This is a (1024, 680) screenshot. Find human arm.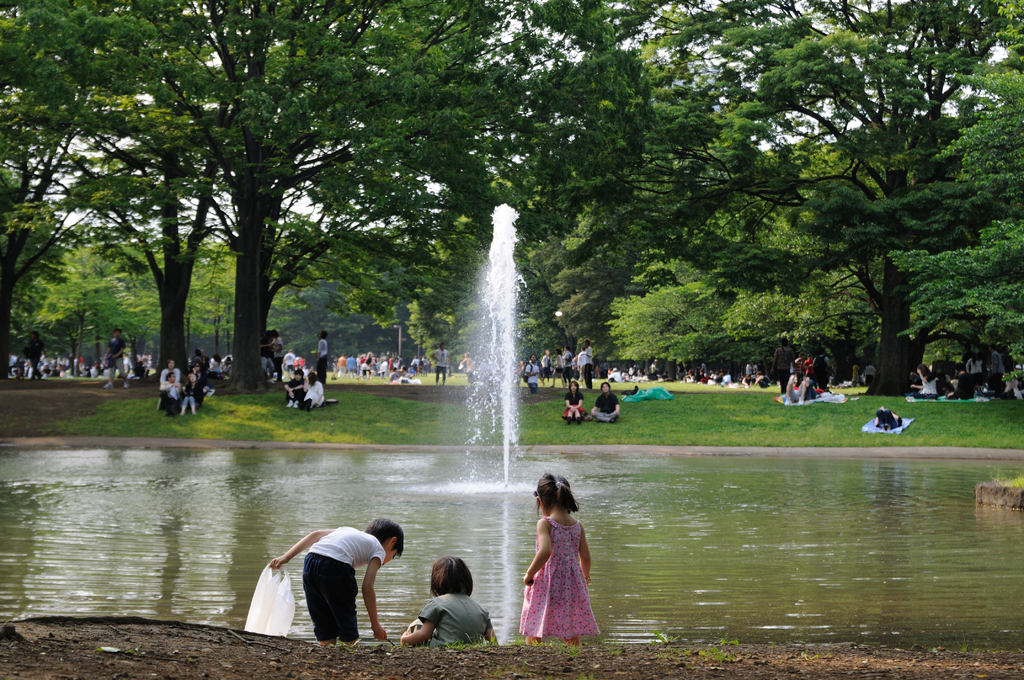
Bounding box: [281, 381, 293, 400].
